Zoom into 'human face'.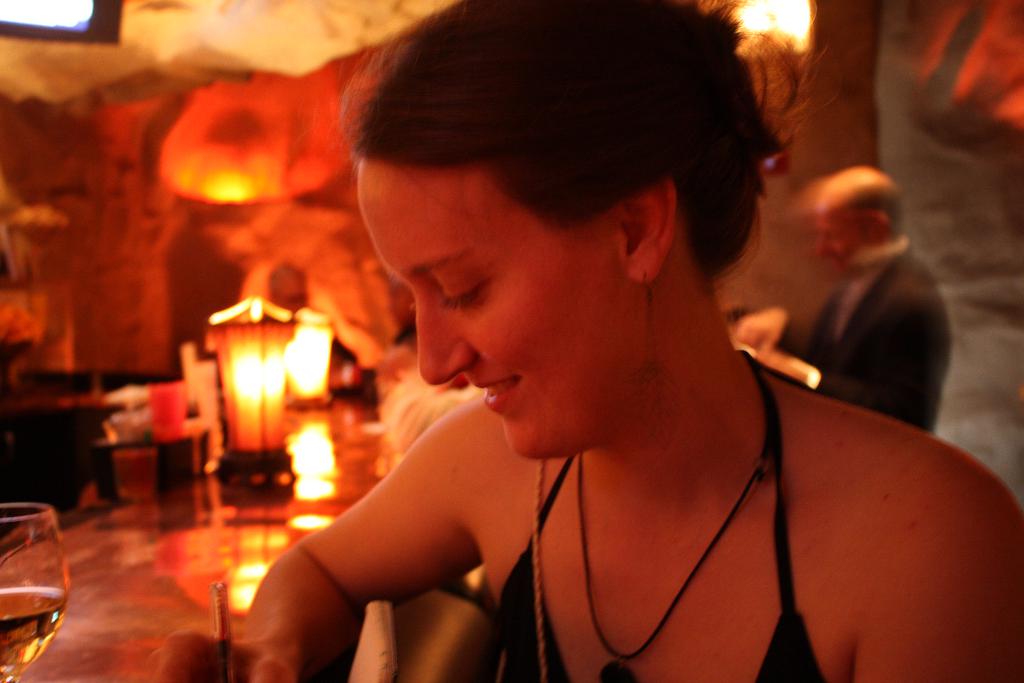
Zoom target: 813:204:858:278.
